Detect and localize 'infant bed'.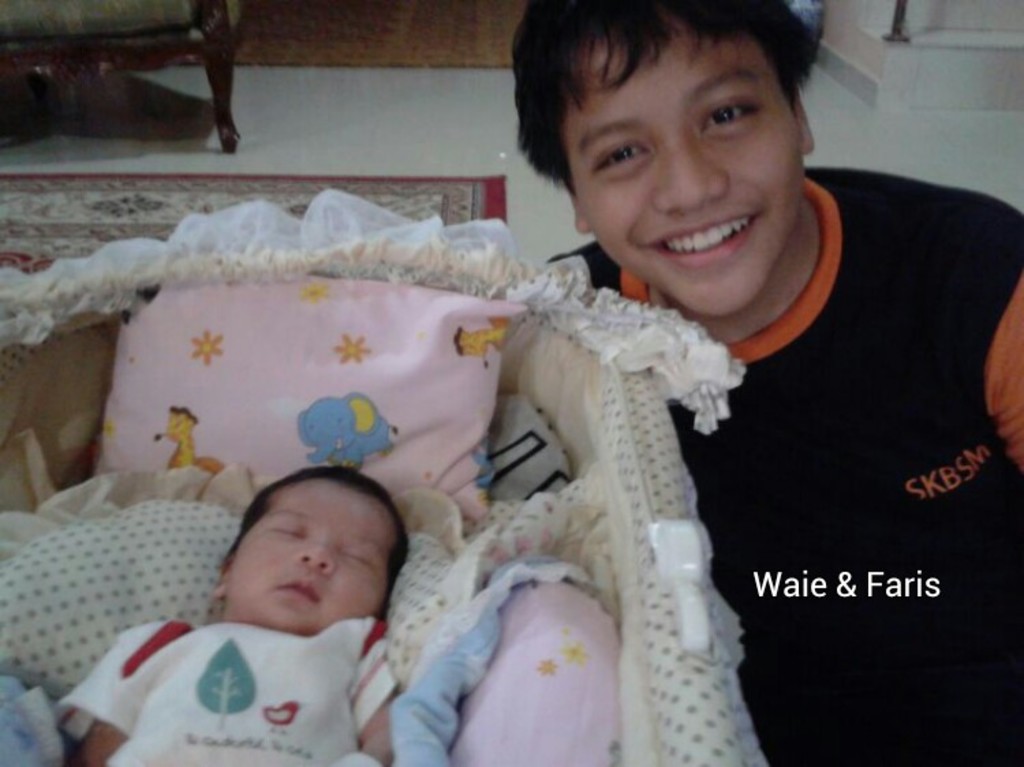
Localized at locate(0, 186, 776, 766).
